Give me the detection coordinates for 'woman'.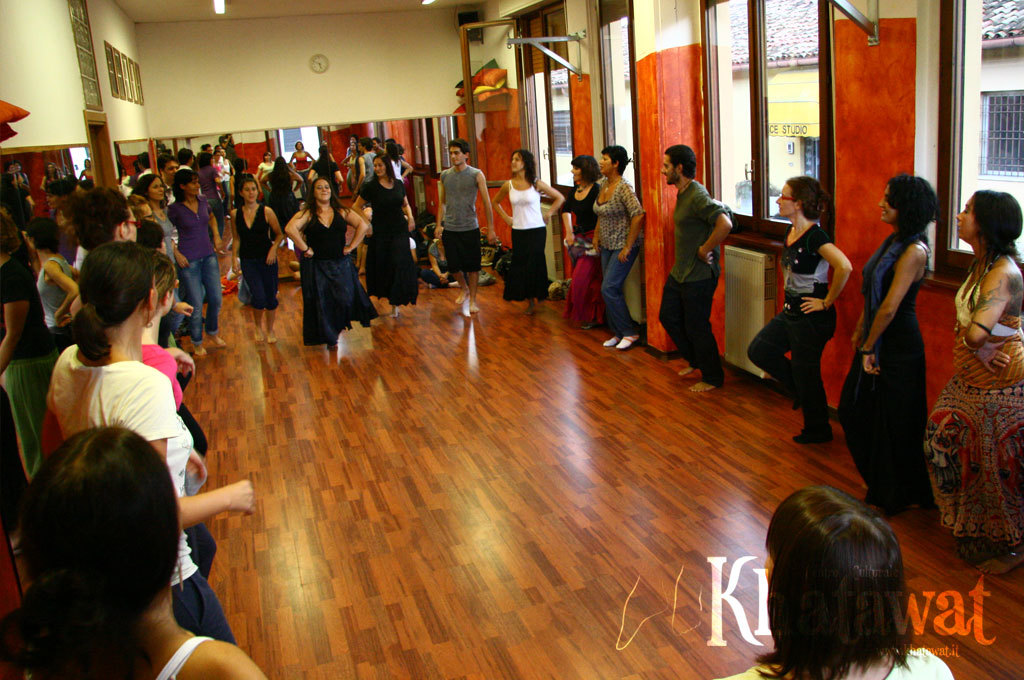
left=261, top=158, right=301, bottom=226.
